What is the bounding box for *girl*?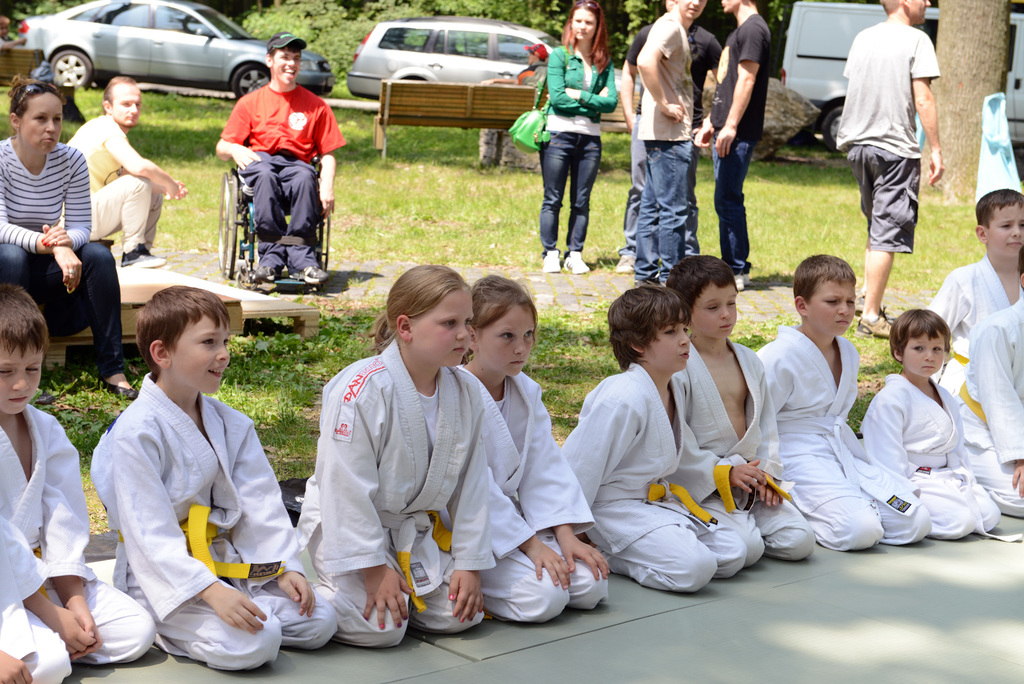
pyautogui.locateOnScreen(538, 1, 618, 273).
